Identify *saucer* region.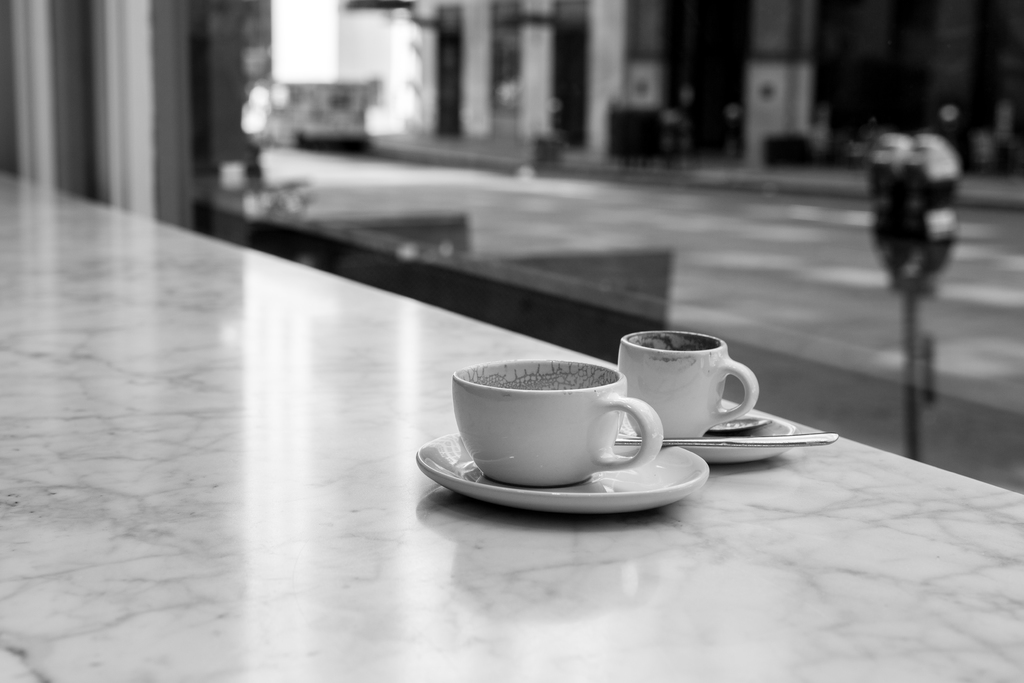
Region: left=414, top=431, right=710, bottom=518.
